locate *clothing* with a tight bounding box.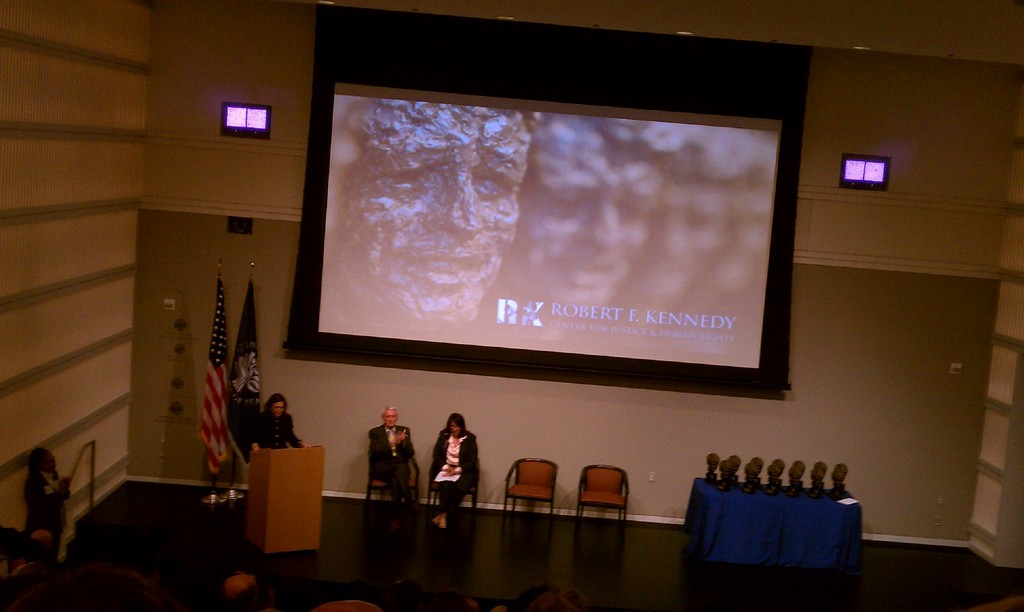
left=253, top=410, right=309, bottom=451.
